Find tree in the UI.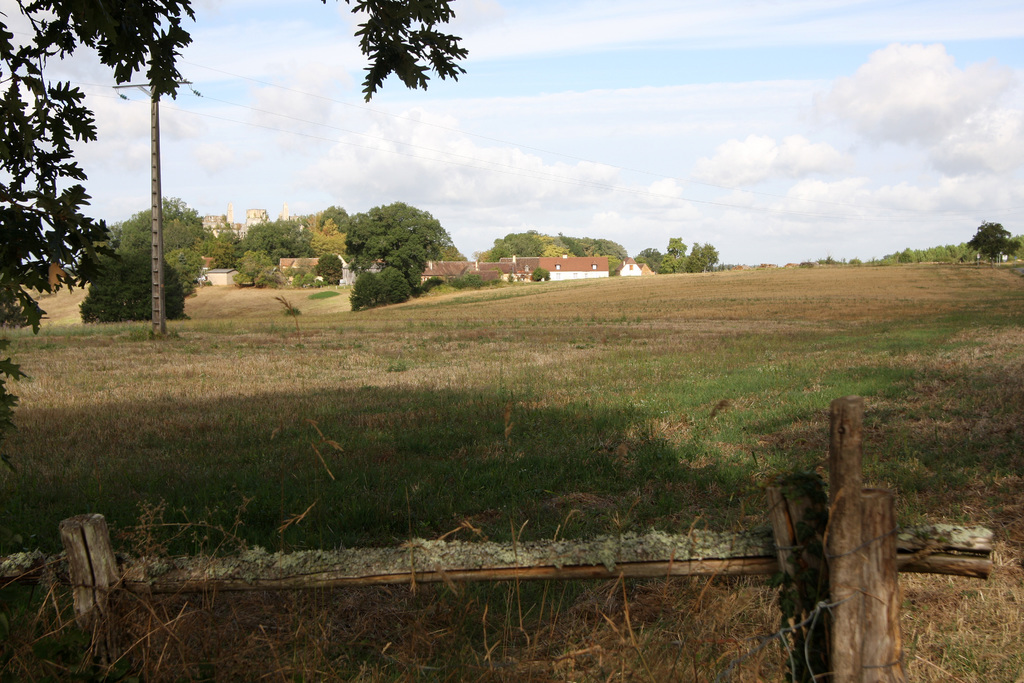
UI element at pyautogui.locateOnScreen(0, 0, 189, 425).
